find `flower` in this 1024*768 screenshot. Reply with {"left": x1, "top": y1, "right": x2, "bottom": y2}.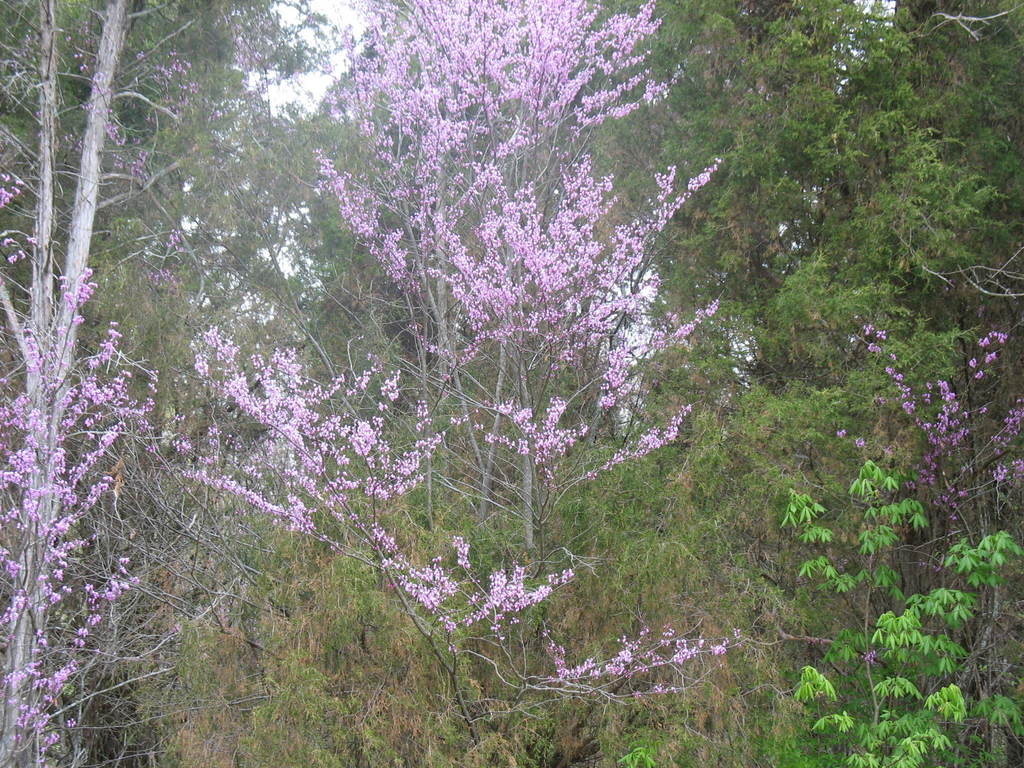
{"left": 561, "top": 568, "right": 577, "bottom": 580}.
